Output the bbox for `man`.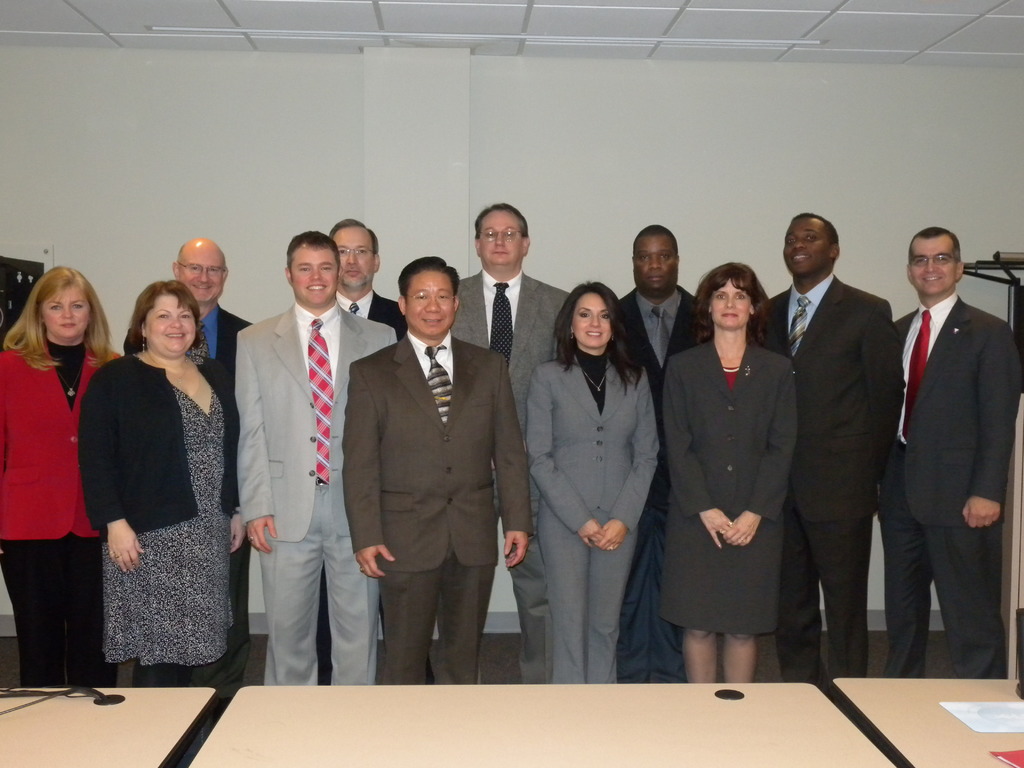
[754,210,897,680].
